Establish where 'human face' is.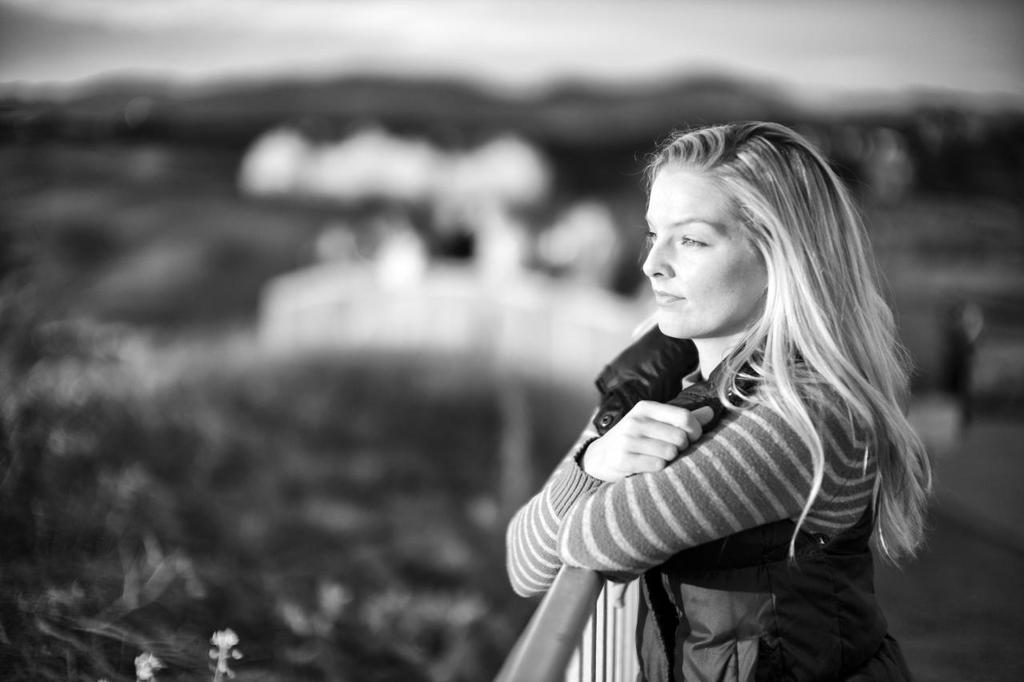
Established at x1=649, y1=144, x2=762, y2=356.
